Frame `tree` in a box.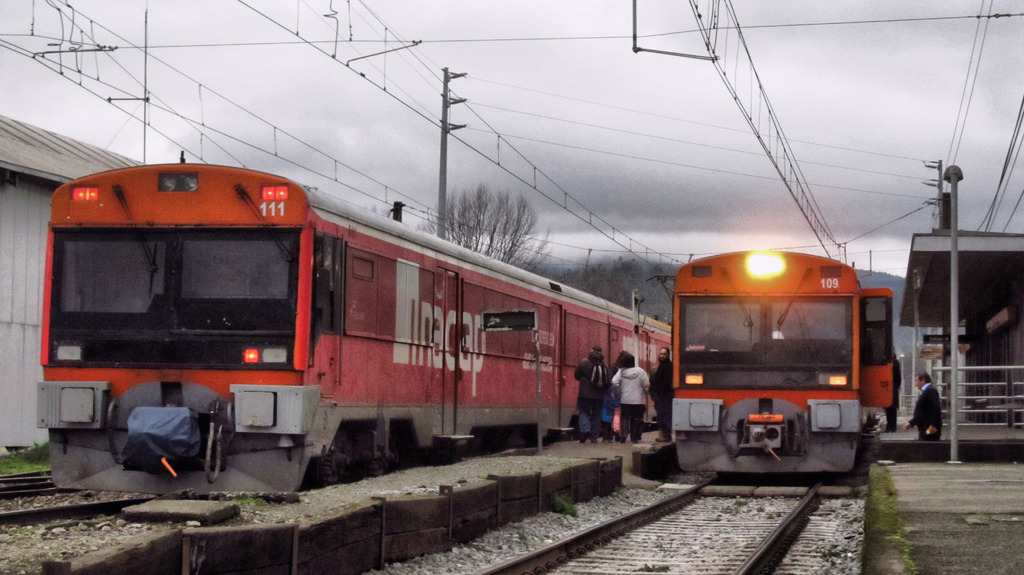
[414, 182, 557, 275].
